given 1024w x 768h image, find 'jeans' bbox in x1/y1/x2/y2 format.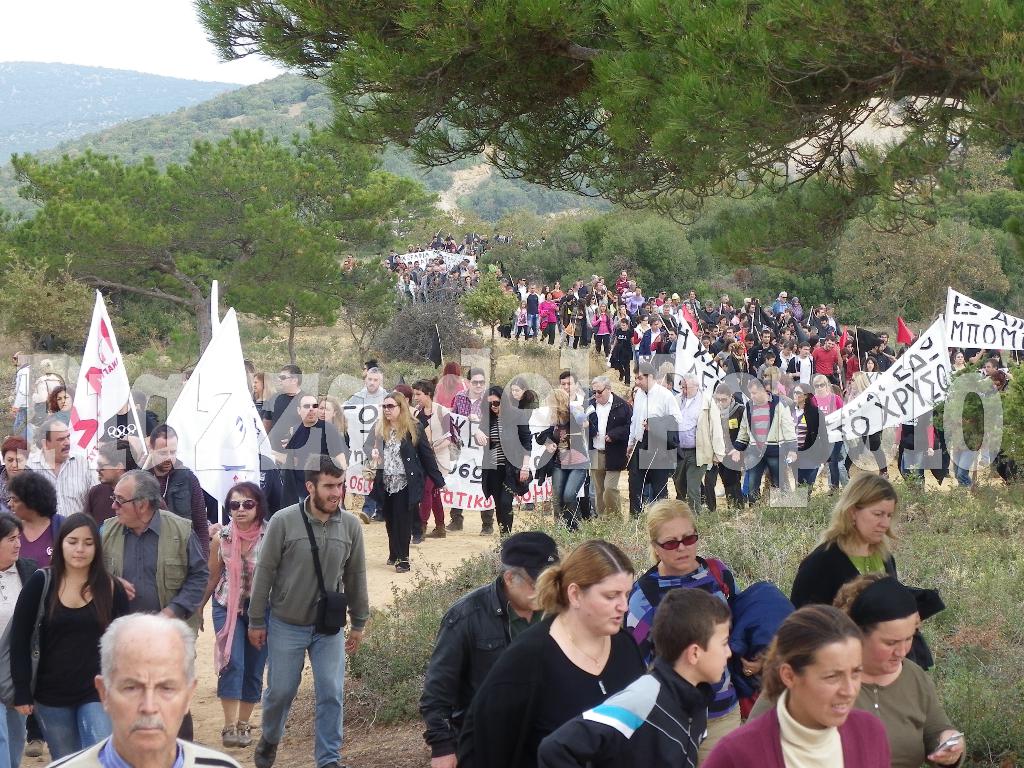
31/707/106/764.
